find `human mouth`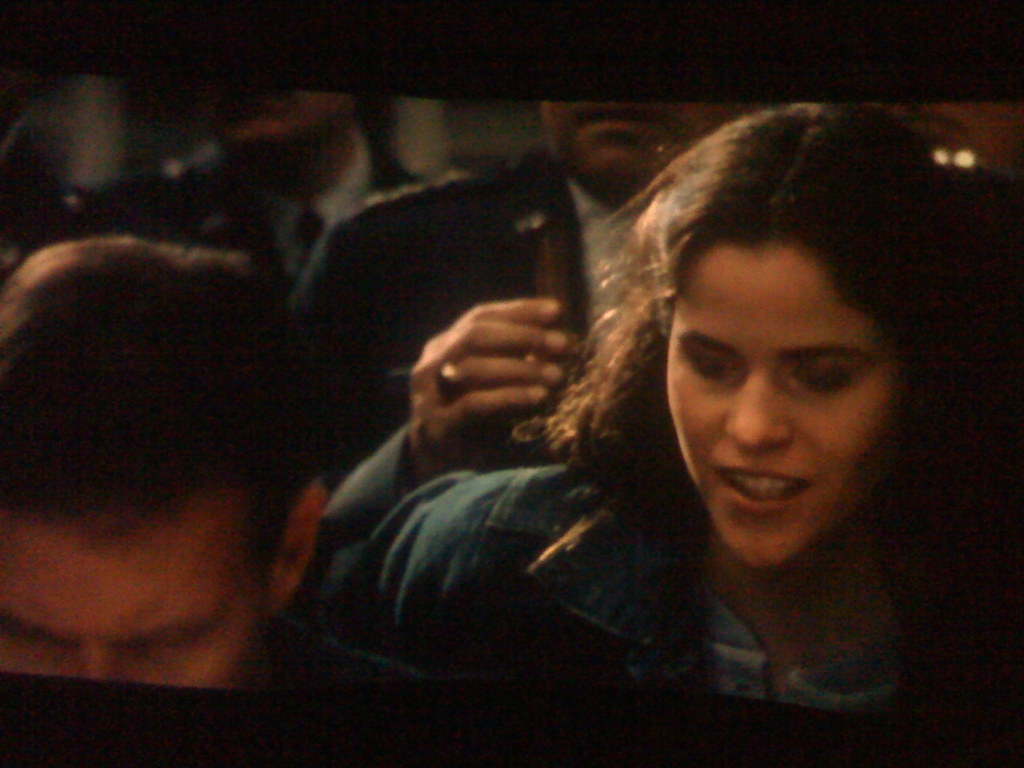
714:463:810:515
